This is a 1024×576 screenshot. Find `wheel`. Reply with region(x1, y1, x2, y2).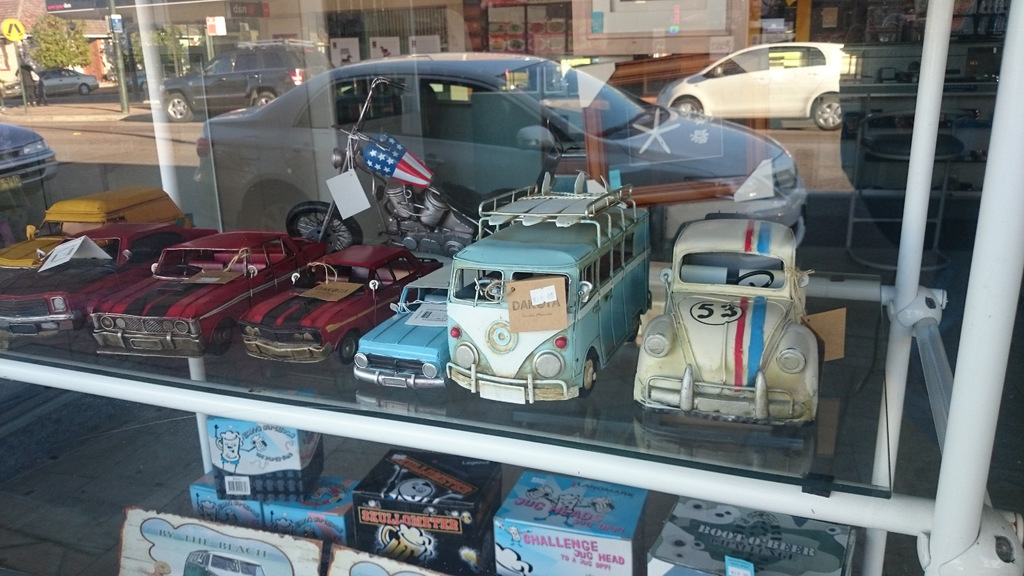
region(79, 77, 92, 97).
